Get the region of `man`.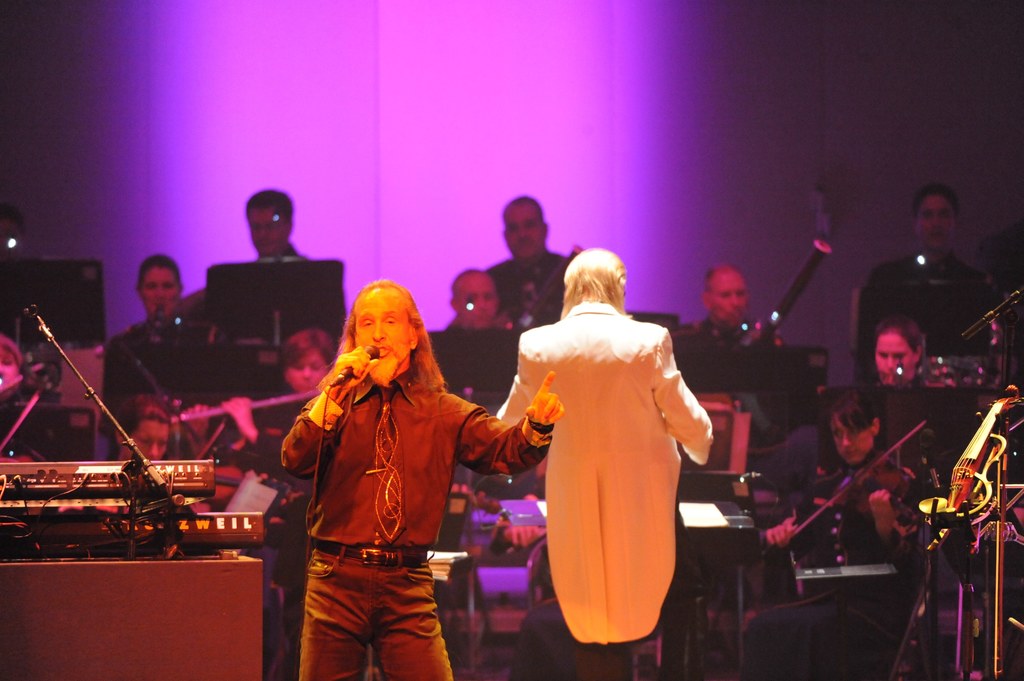
box=[672, 261, 797, 386].
